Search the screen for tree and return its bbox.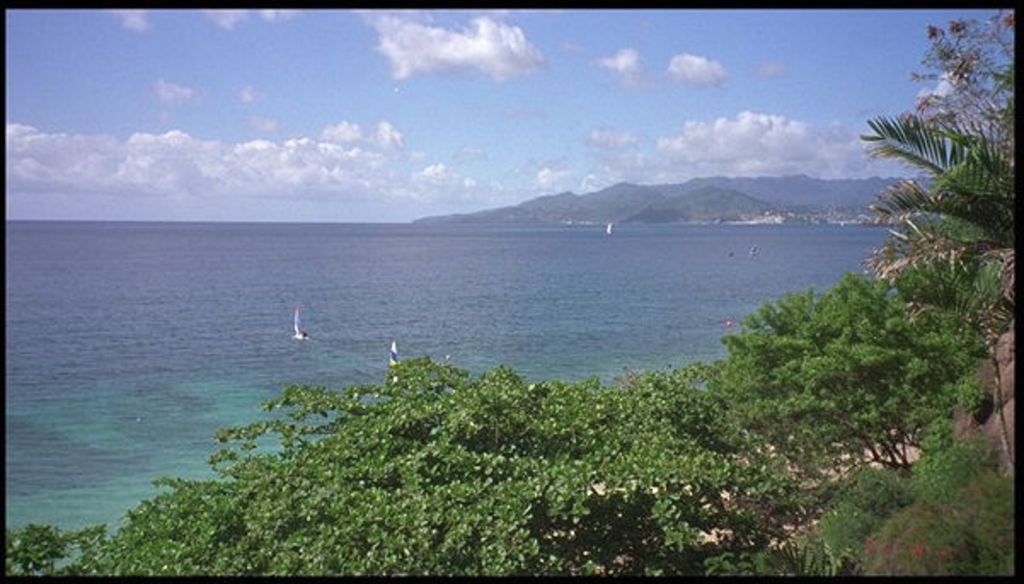
Found: crop(806, 415, 1022, 582).
